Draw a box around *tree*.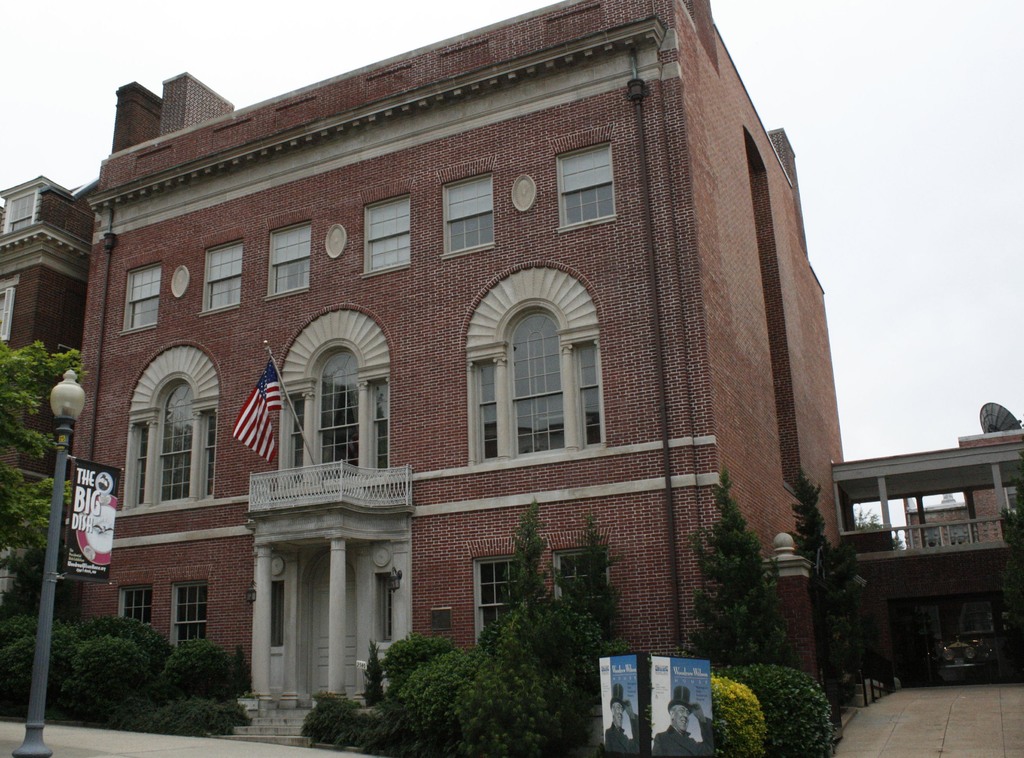
301, 501, 620, 757.
